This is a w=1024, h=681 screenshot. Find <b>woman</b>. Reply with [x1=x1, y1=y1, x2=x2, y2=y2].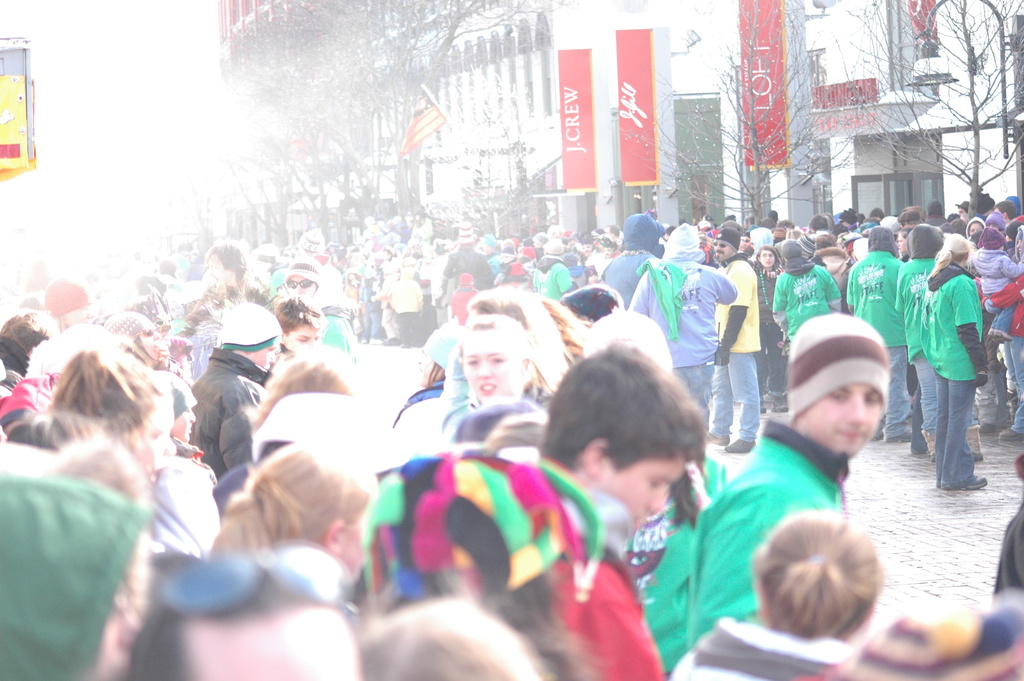
[x1=204, y1=437, x2=375, y2=619].
